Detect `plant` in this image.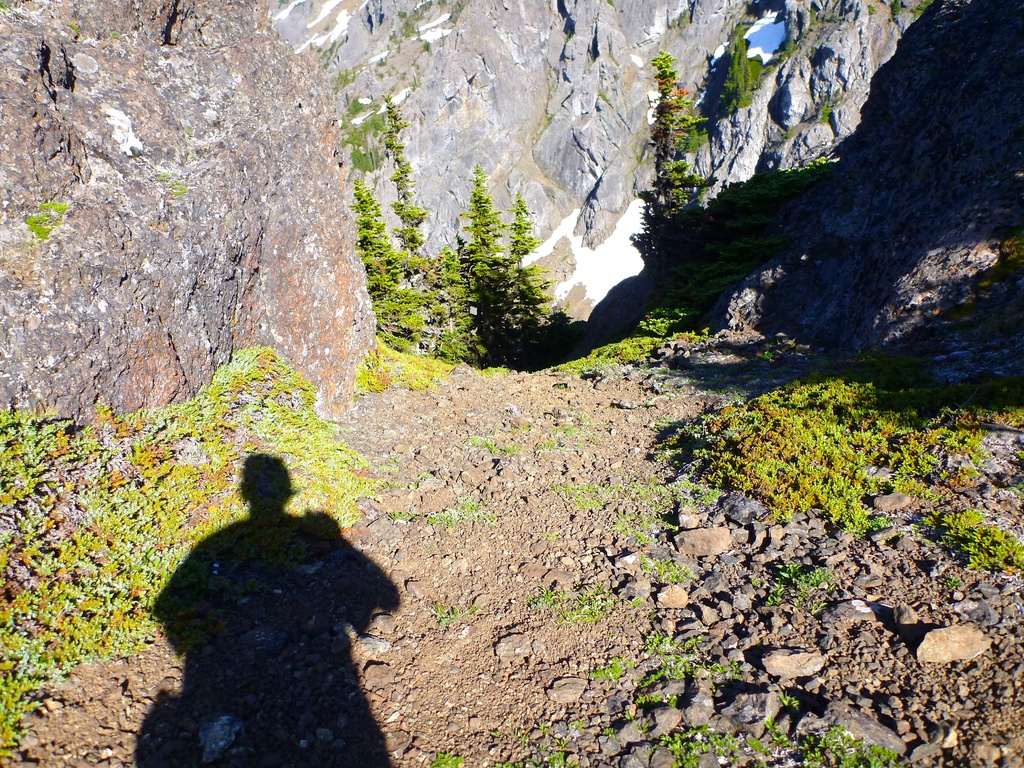
Detection: [602,418,612,426].
